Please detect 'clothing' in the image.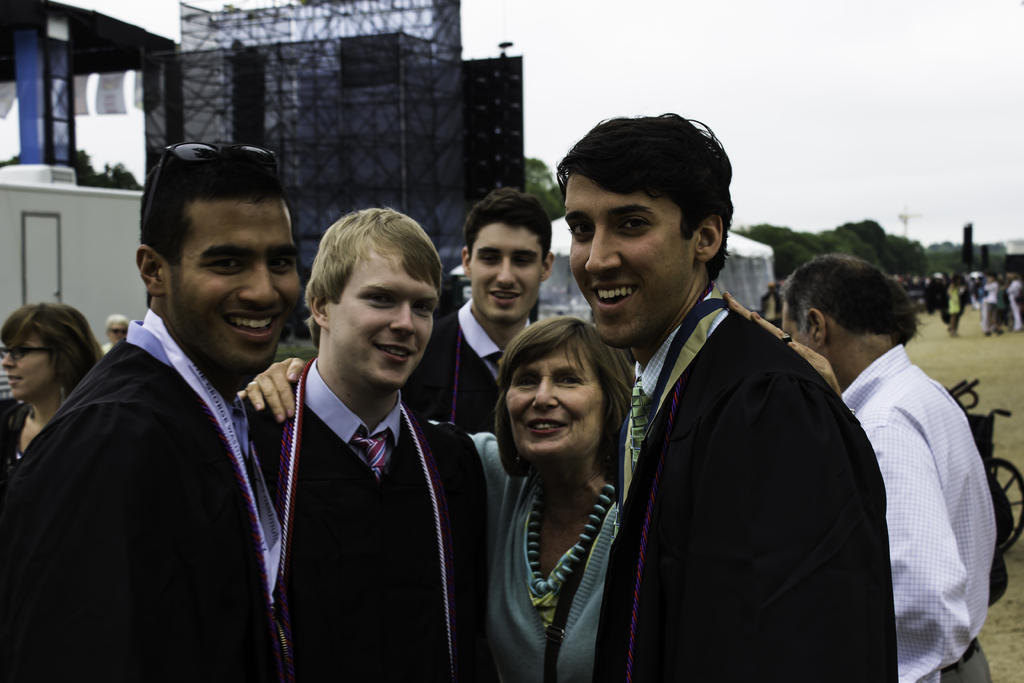
x1=0, y1=398, x2=28, y2=470.
